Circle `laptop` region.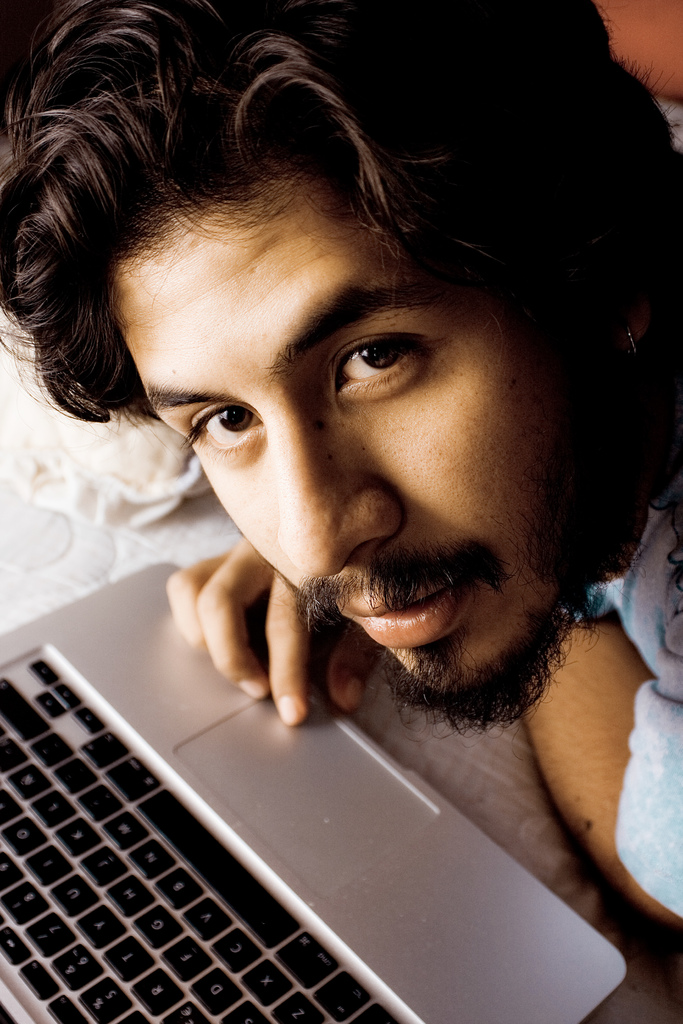
Region: rect(0, 625, 578, 1023).
